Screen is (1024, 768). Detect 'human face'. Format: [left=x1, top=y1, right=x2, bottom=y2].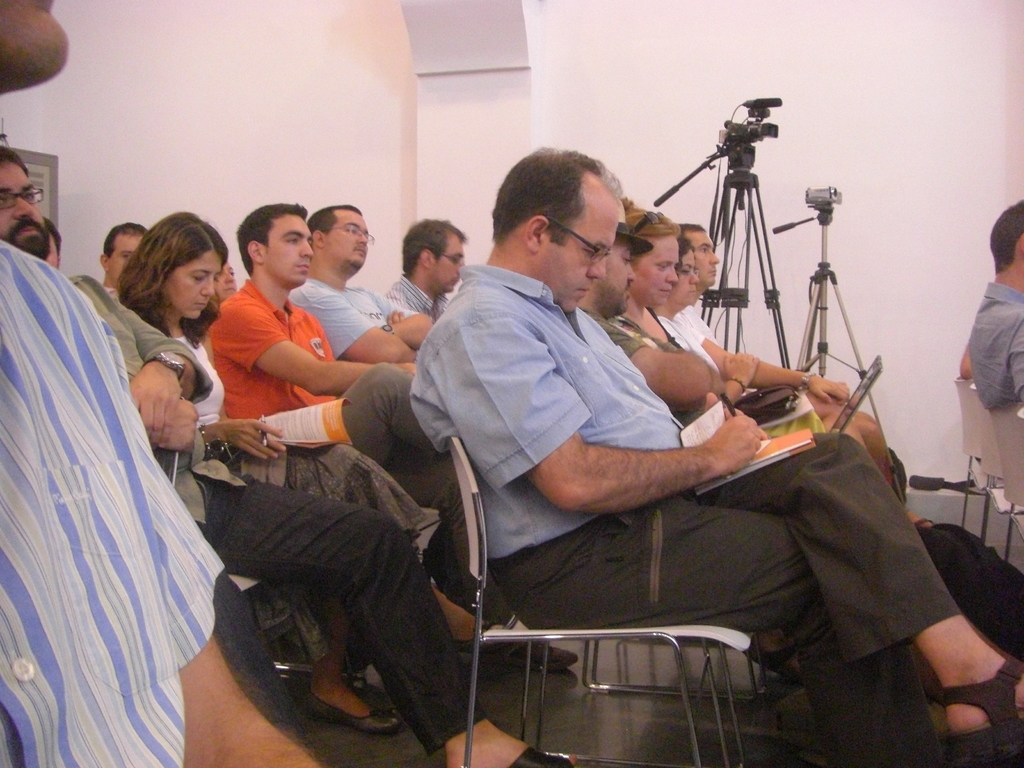
[left=435, top=230, right=461, bottom=294].
